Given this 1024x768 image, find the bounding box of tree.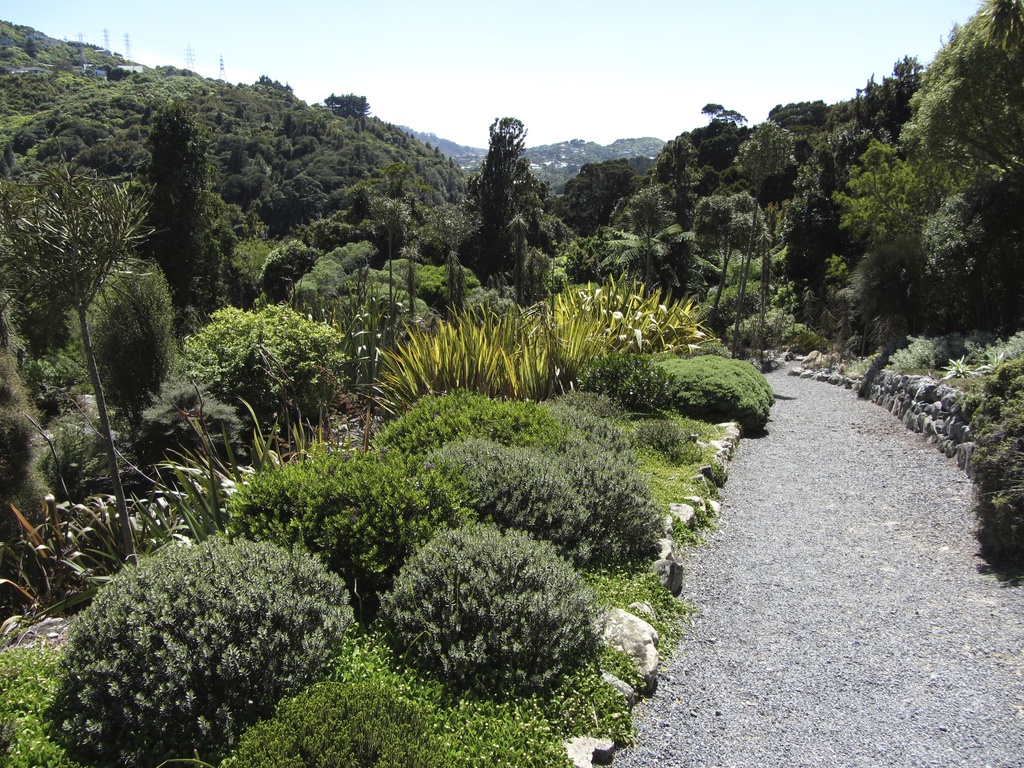
{"x1": 181, "y1": 304, "x2": 340, "y2": 420}.
